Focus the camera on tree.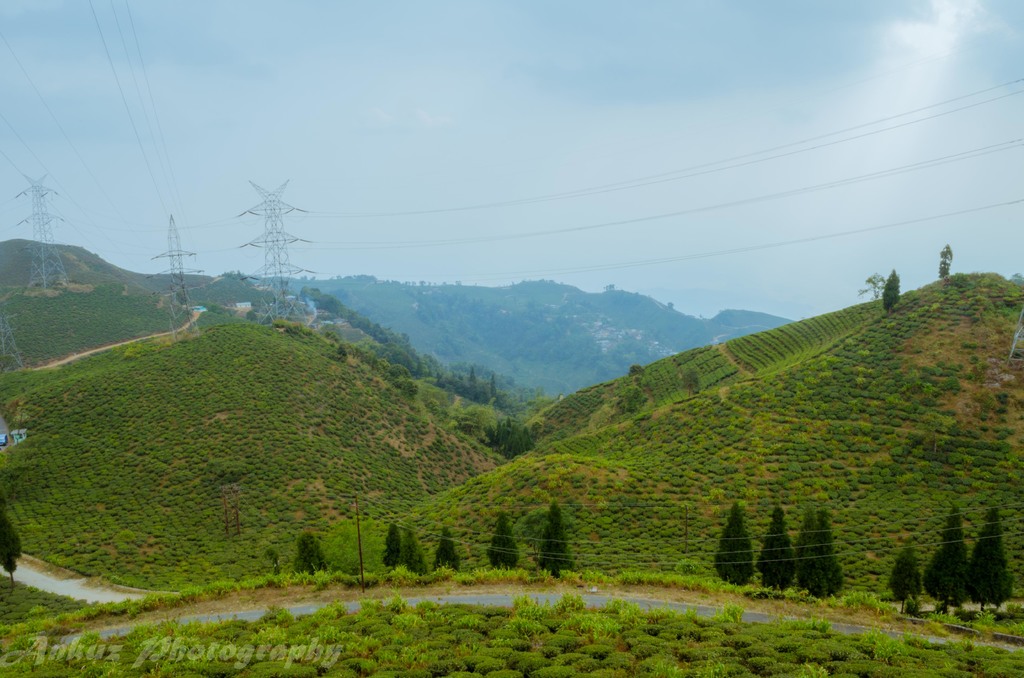
Focus region: [863,269,886,303].
